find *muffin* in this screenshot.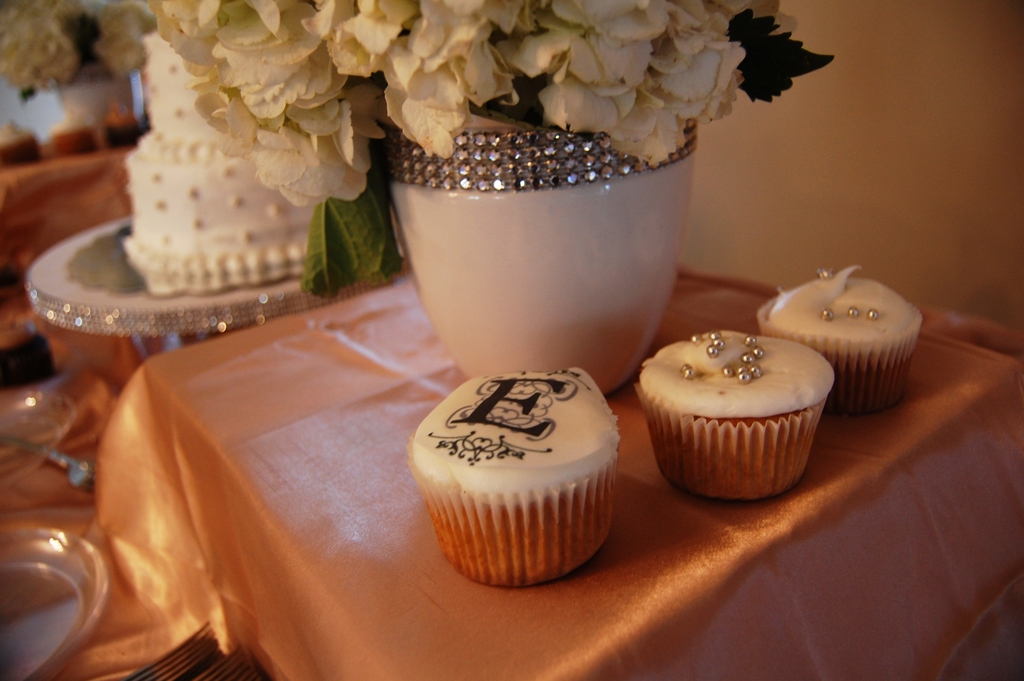
The bounding box for *muffin* is {"x1": 754, "y1": 263, "x2": 922, "y2": 419}.
